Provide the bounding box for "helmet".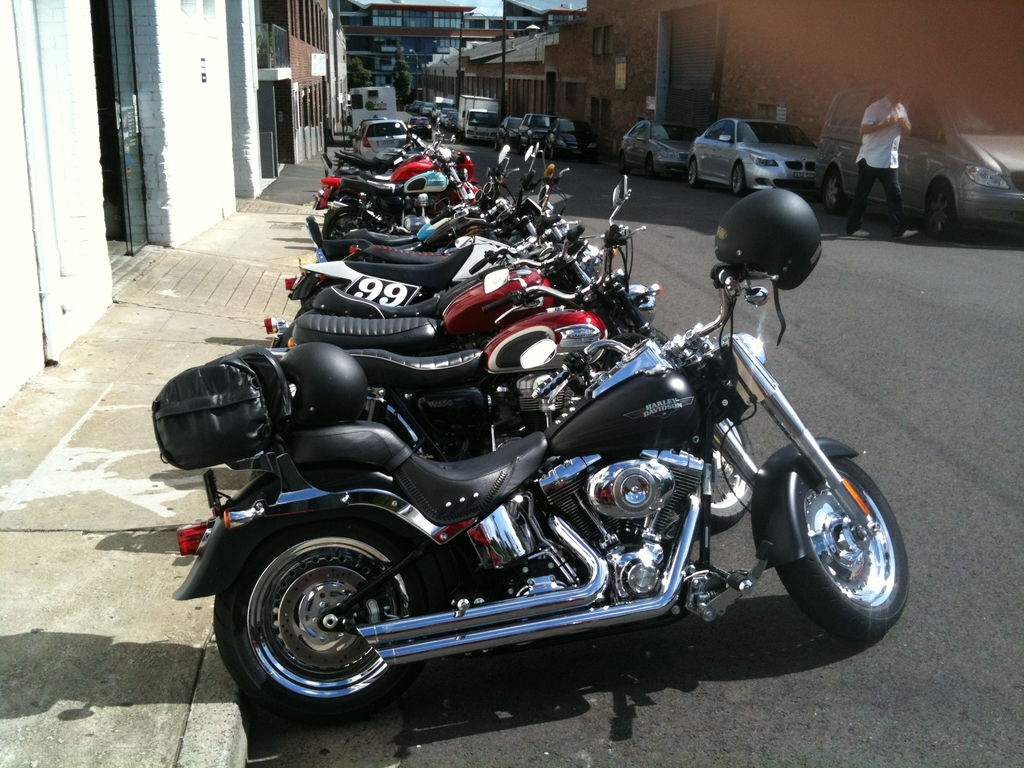
box(276, 340, 366, 427).
